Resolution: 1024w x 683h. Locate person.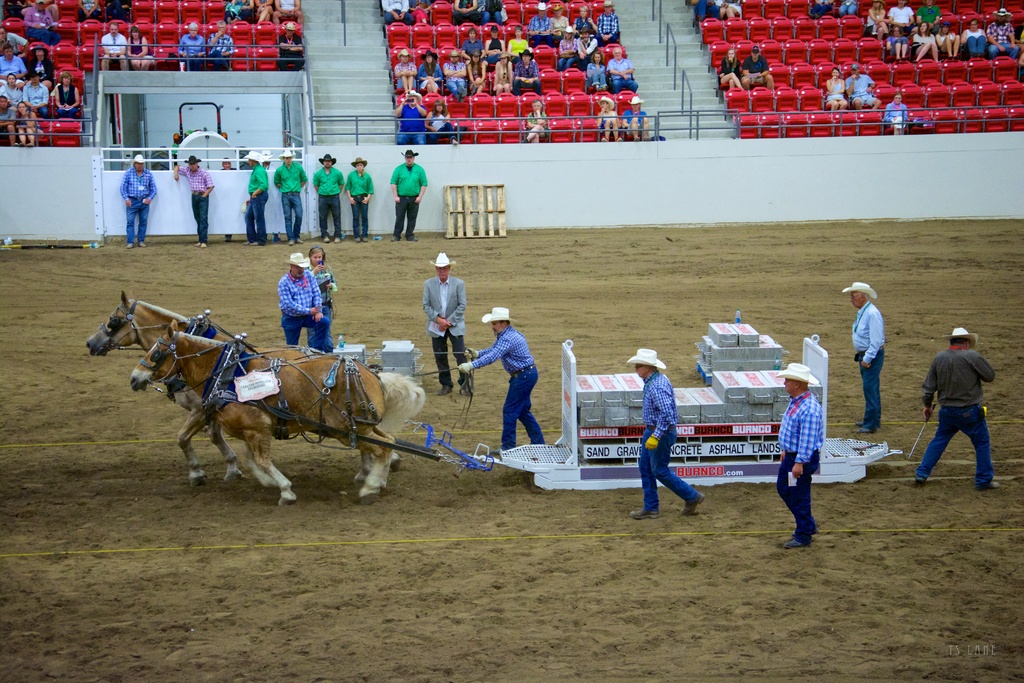
x1=20, y1=101, x2=39, y2=144.
